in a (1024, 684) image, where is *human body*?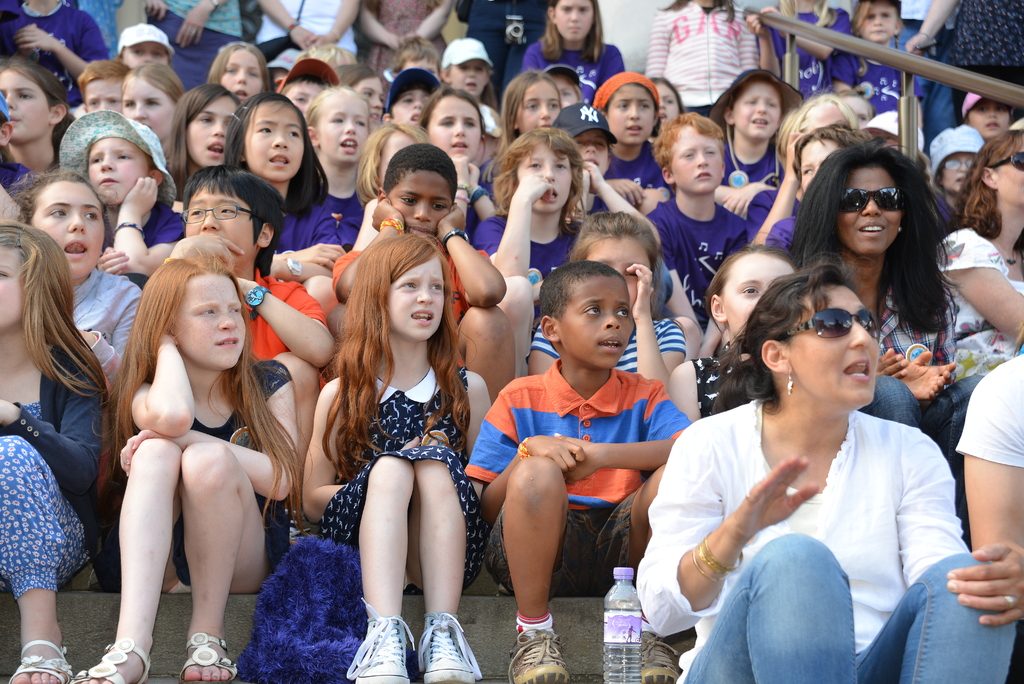
rect(702, 69, 801, 222).
